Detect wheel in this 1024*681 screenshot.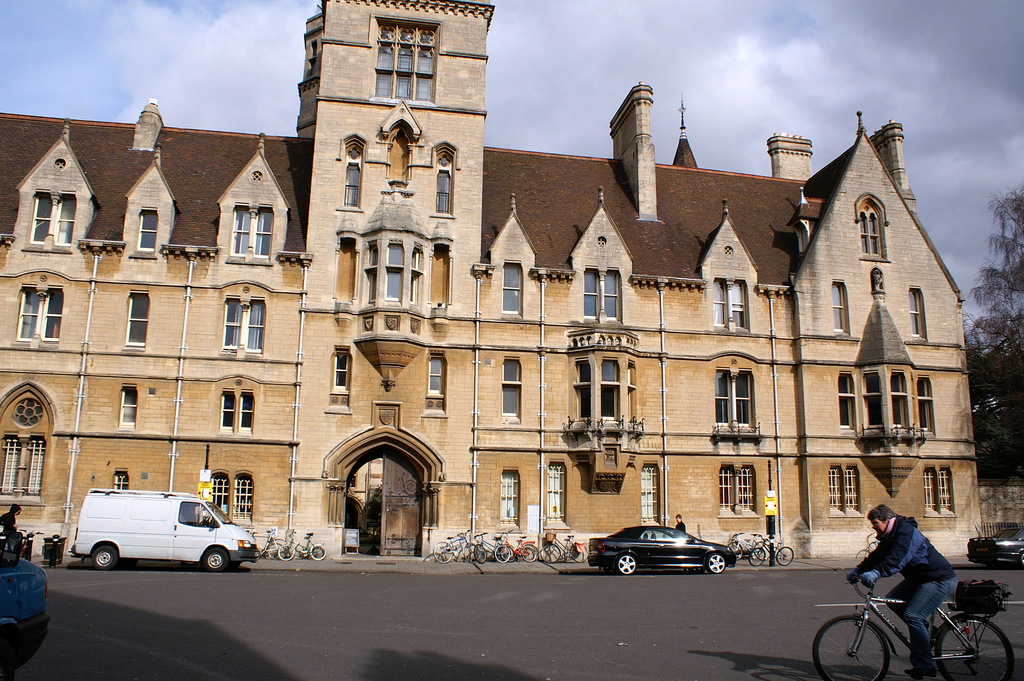
Detection: l=812, t=609, r=893, b=680.
